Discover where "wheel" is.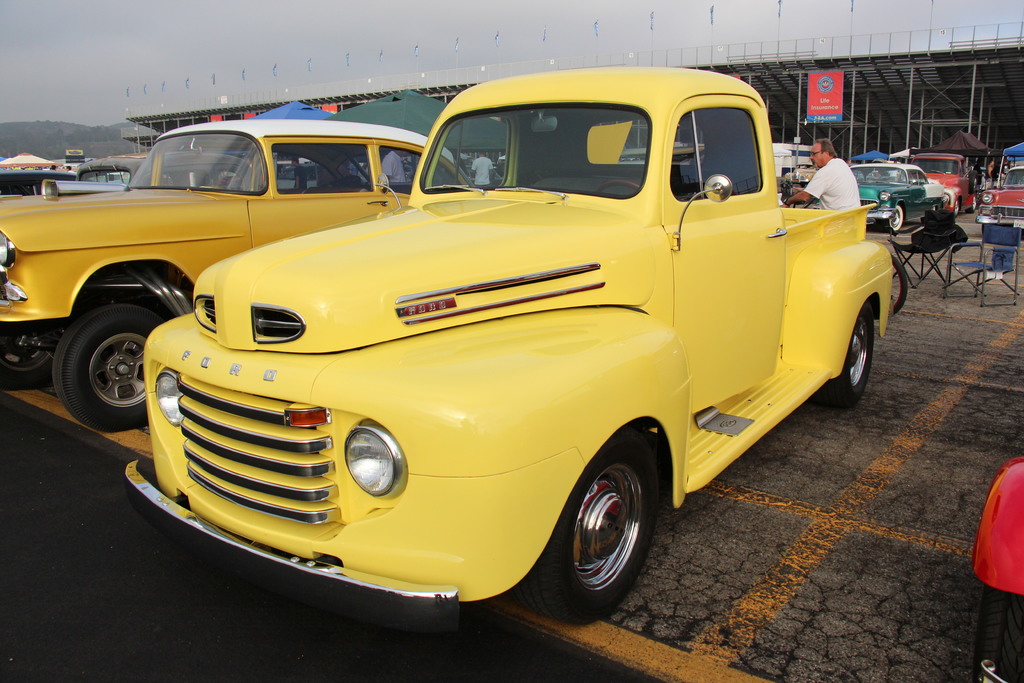
Discovered at (x1=524, y1=436, x2=662, y2=618).
